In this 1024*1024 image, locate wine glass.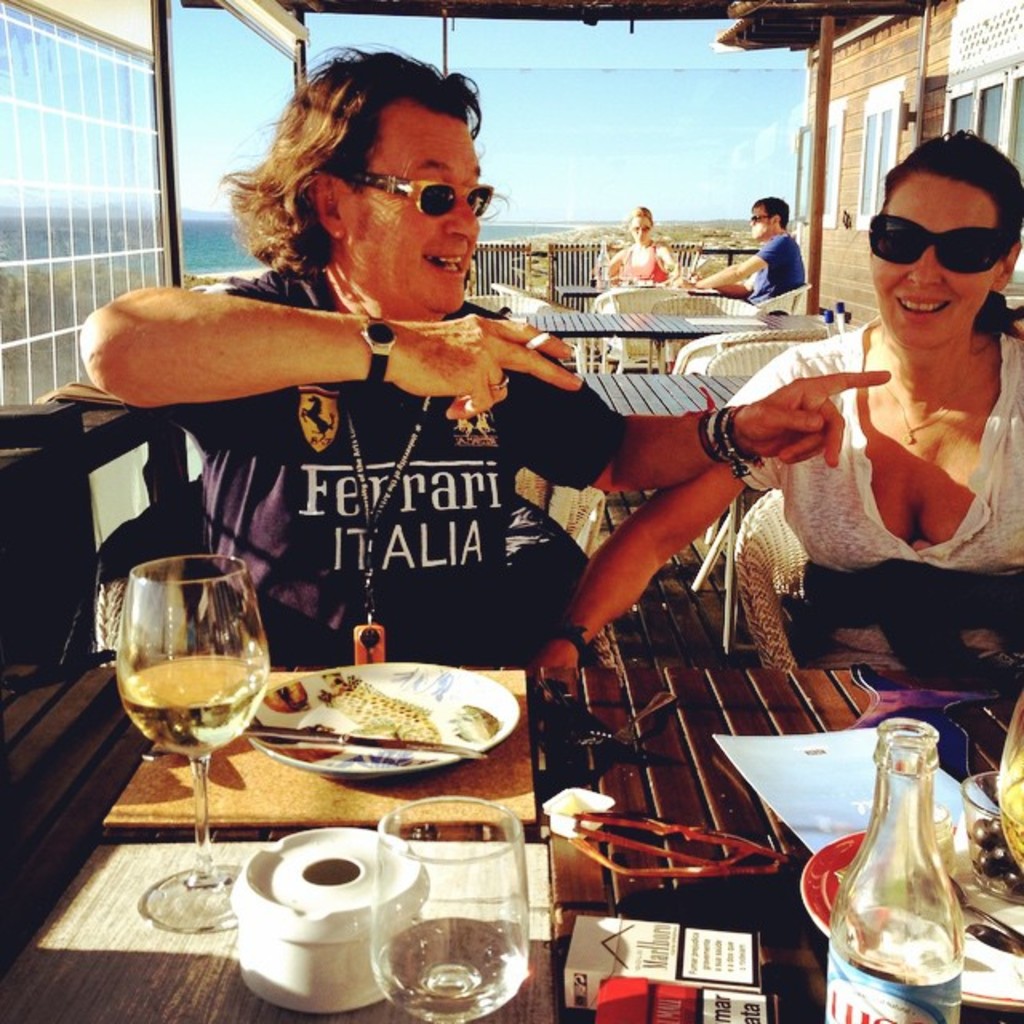
Bounding box: 118/555/270/933.
